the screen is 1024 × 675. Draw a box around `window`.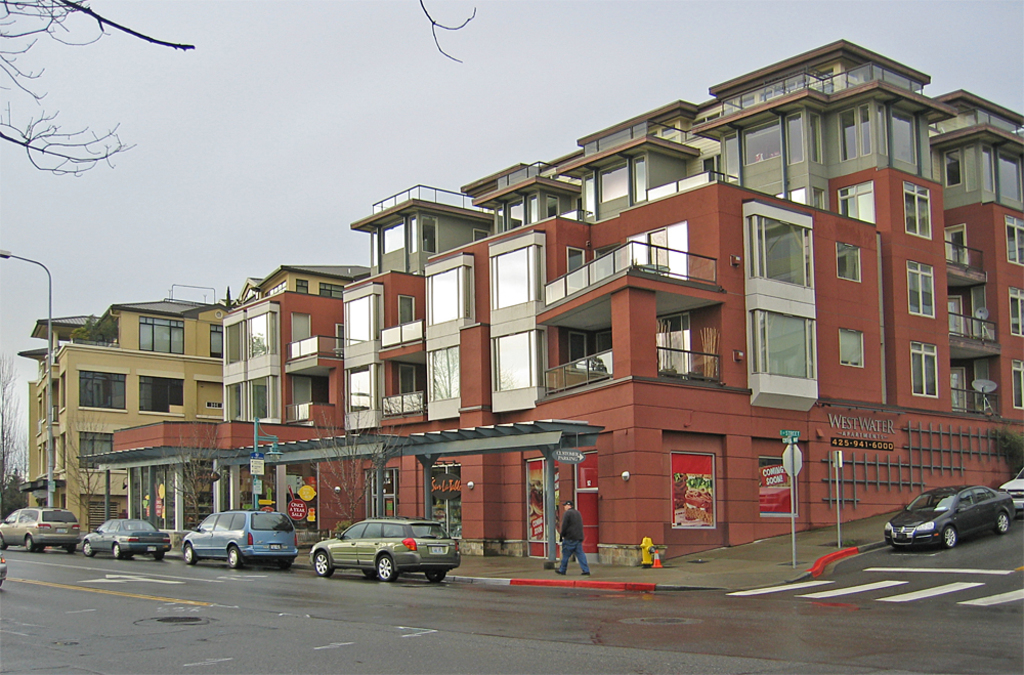
BBox(138, 378, 184, 414).
